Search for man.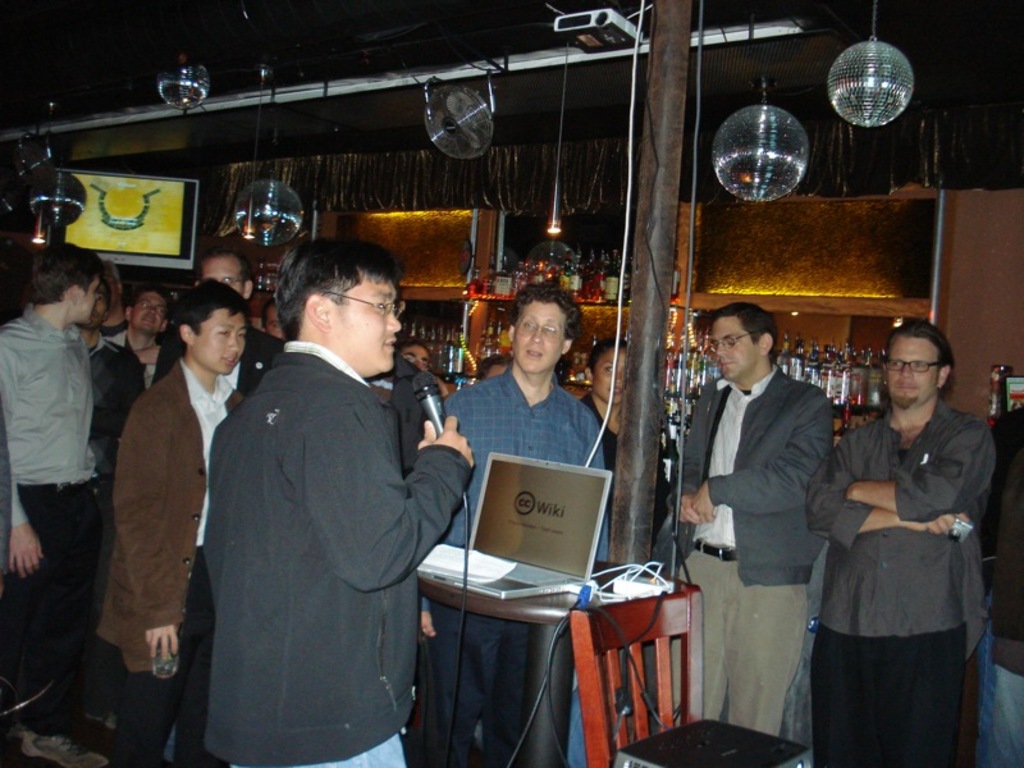
Found at pyautogui.locateOnScreen(668, 301, 842, 745).
